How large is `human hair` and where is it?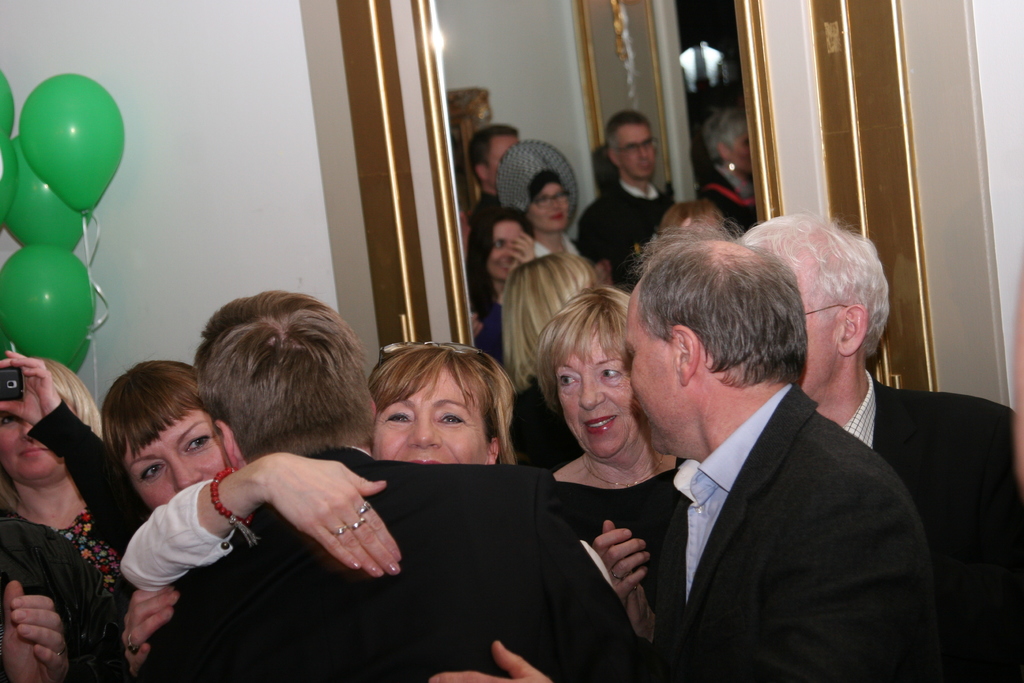
Bounding box: region(493, 248, 594, 399).
